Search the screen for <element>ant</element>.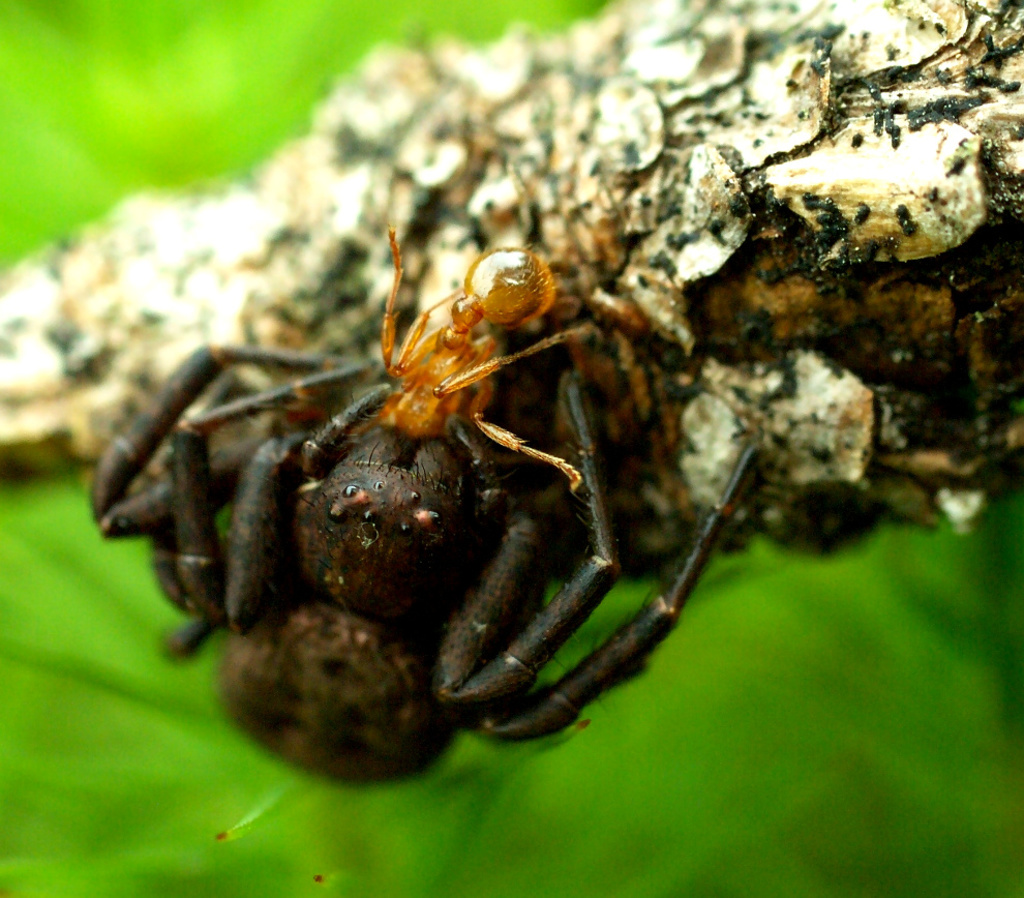
Found at detection(384, 236, 571, 482).
